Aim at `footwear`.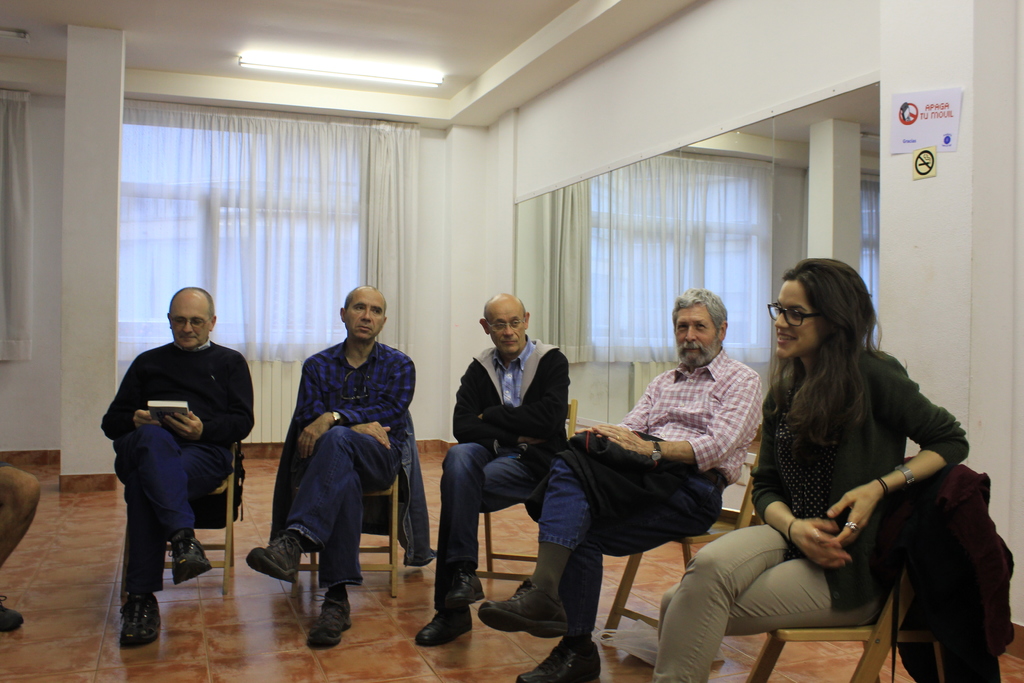
Aimed at <region>168, 536, 222, 593</region>.
